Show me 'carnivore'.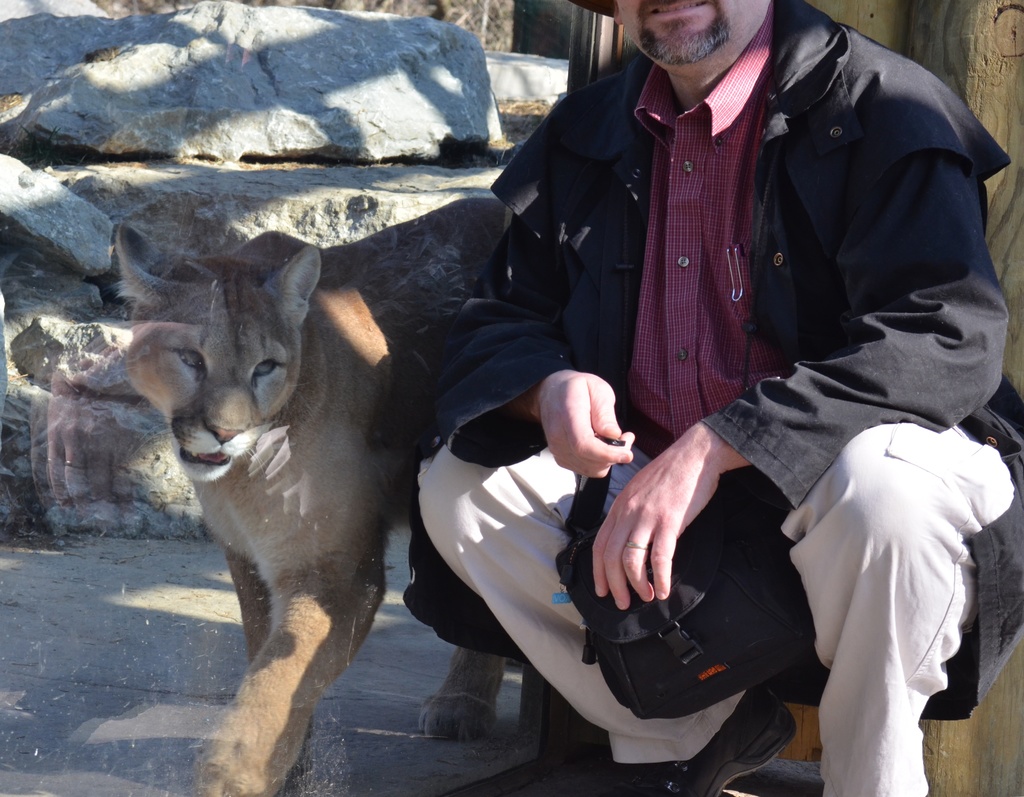
'carnivore' is here: bbox=[111, 205, 500, 787].
